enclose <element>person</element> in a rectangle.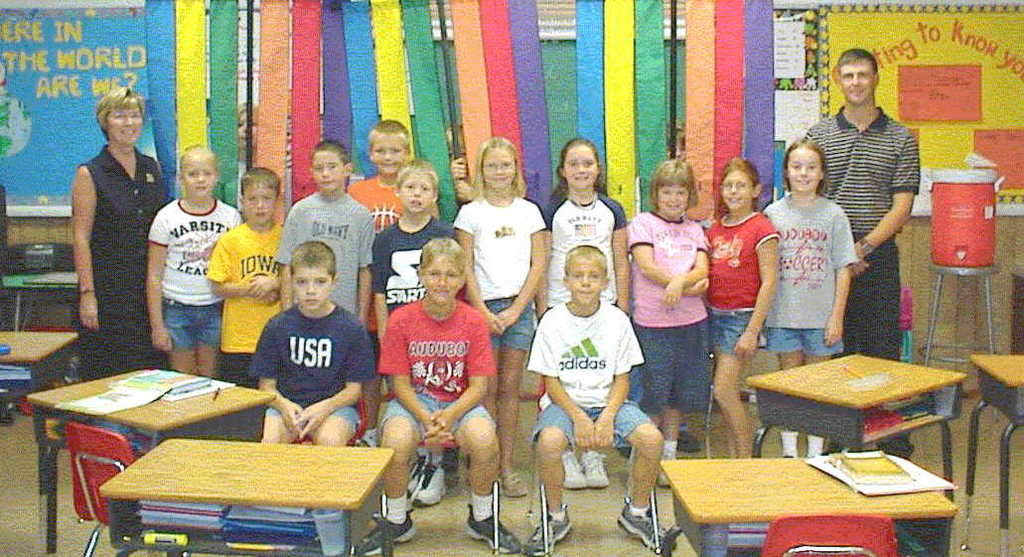
531,126,641,510.
